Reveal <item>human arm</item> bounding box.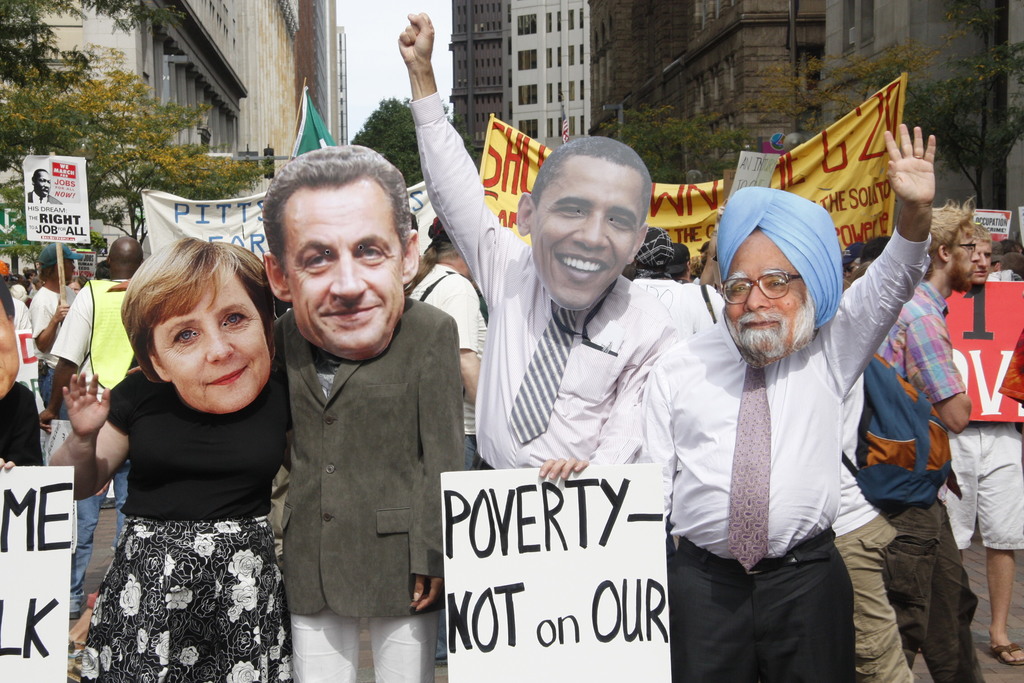
Revealed: left=447, top=269, right=483, bottom=413.
